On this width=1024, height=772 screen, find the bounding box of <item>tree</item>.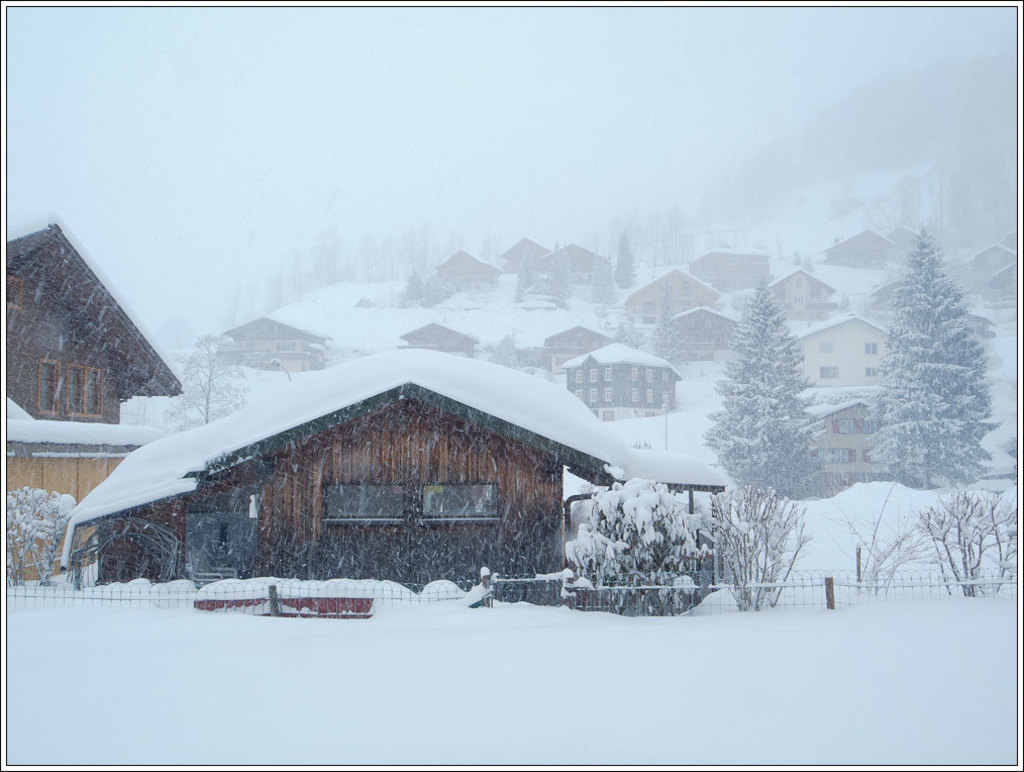
Bounding box: BBox(700, 270, 834, 498).
